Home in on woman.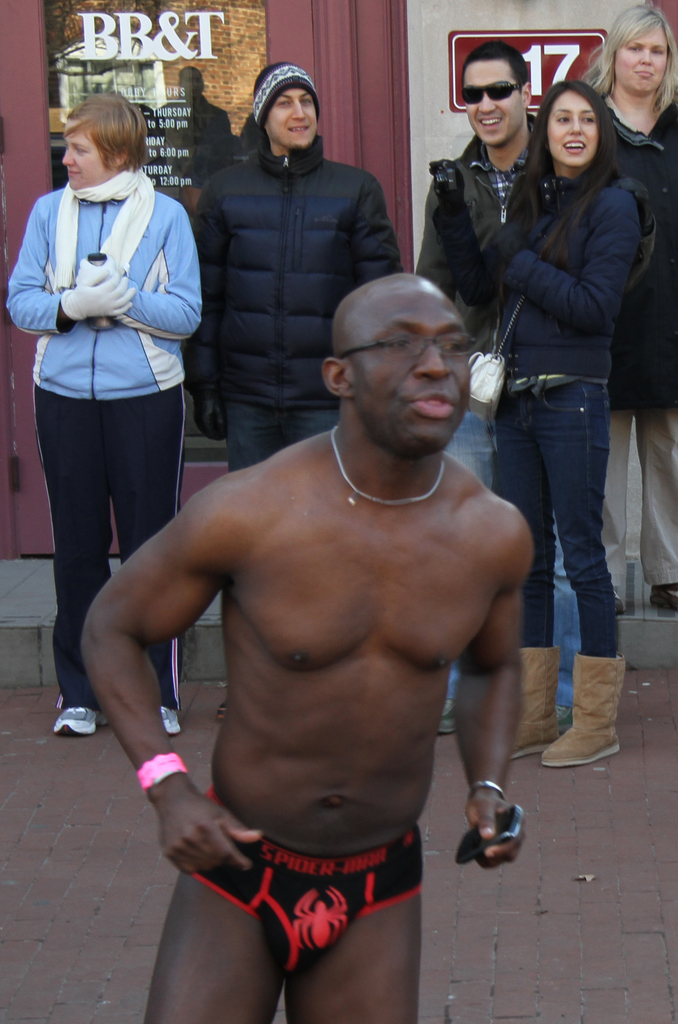
Homed in at pyautogui.locateOnScreen(435, 81, 645, 769).
